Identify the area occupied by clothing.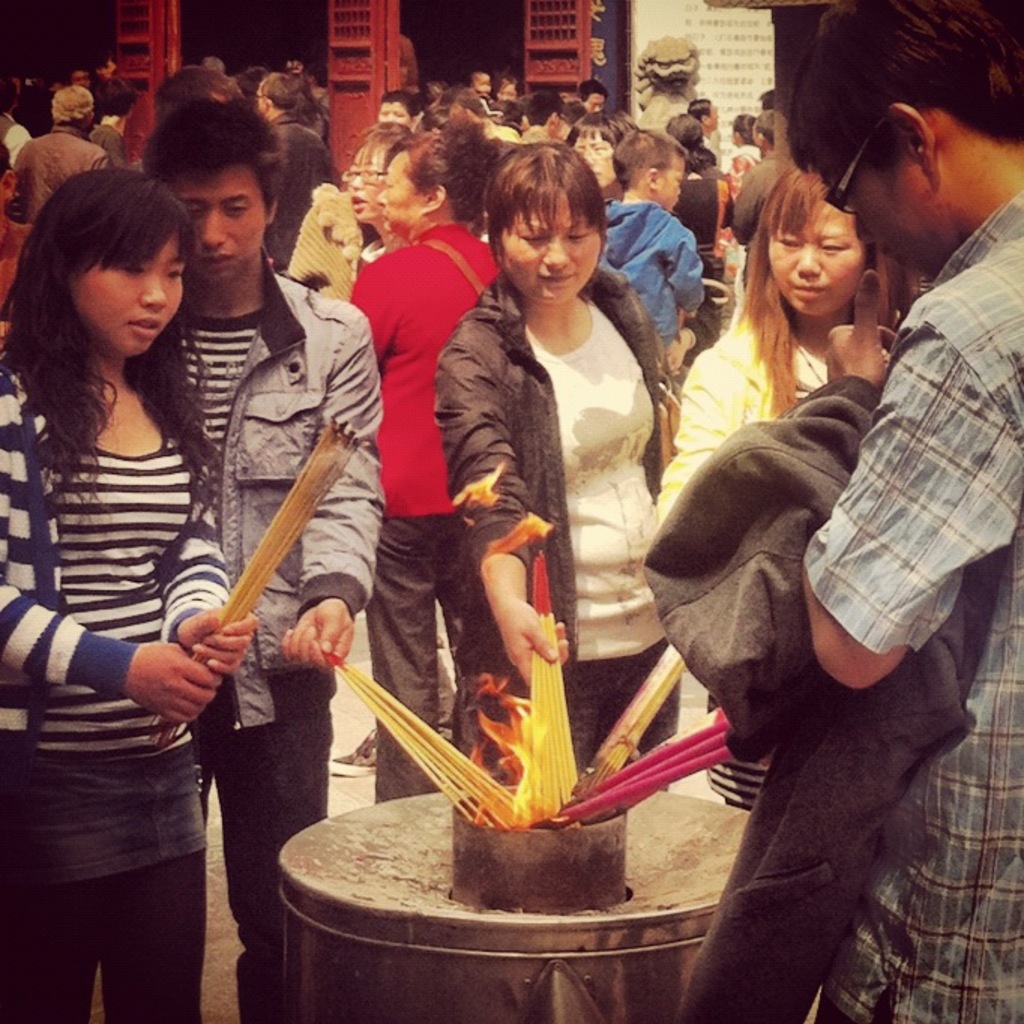
Area: bbox=(806, 189, 1022, 1022).
